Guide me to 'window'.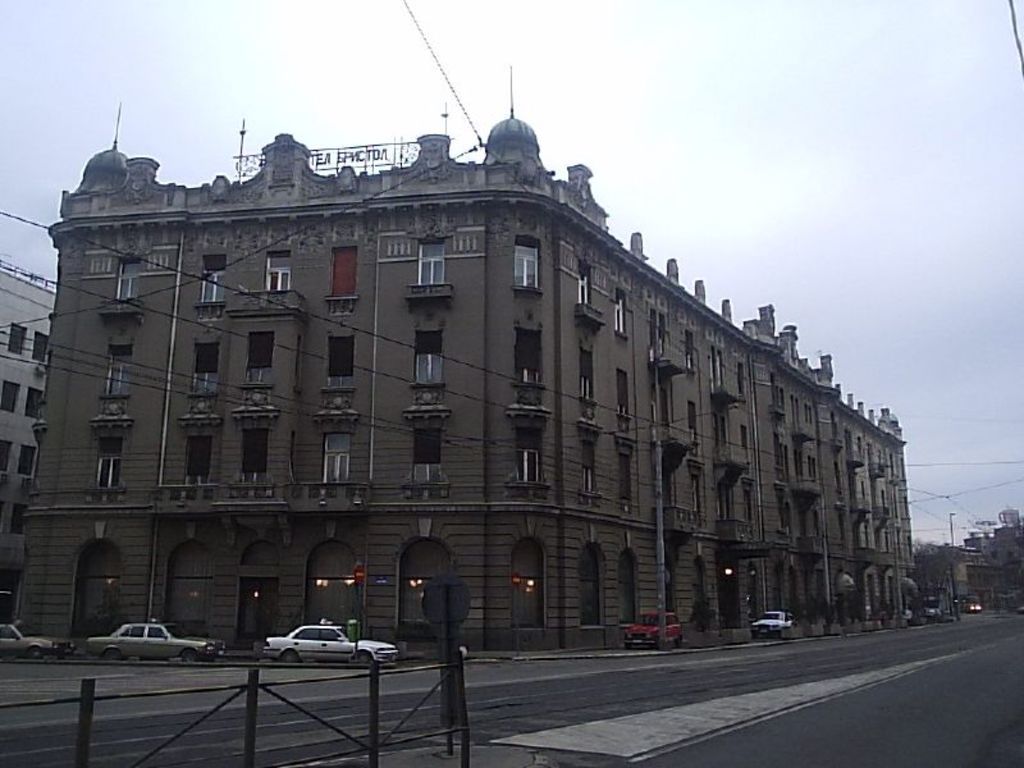
Guidance: rect(5, 319, 29, 358).
